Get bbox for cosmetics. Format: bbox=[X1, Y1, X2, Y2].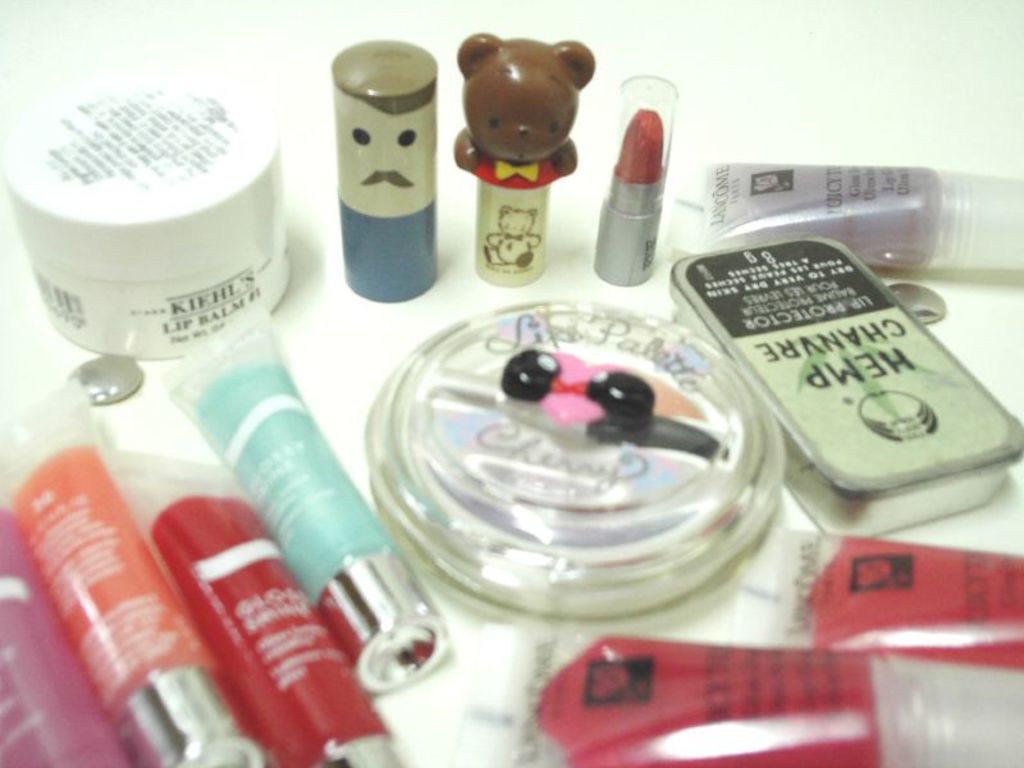
bbox=[0, 378, 262, 767].
